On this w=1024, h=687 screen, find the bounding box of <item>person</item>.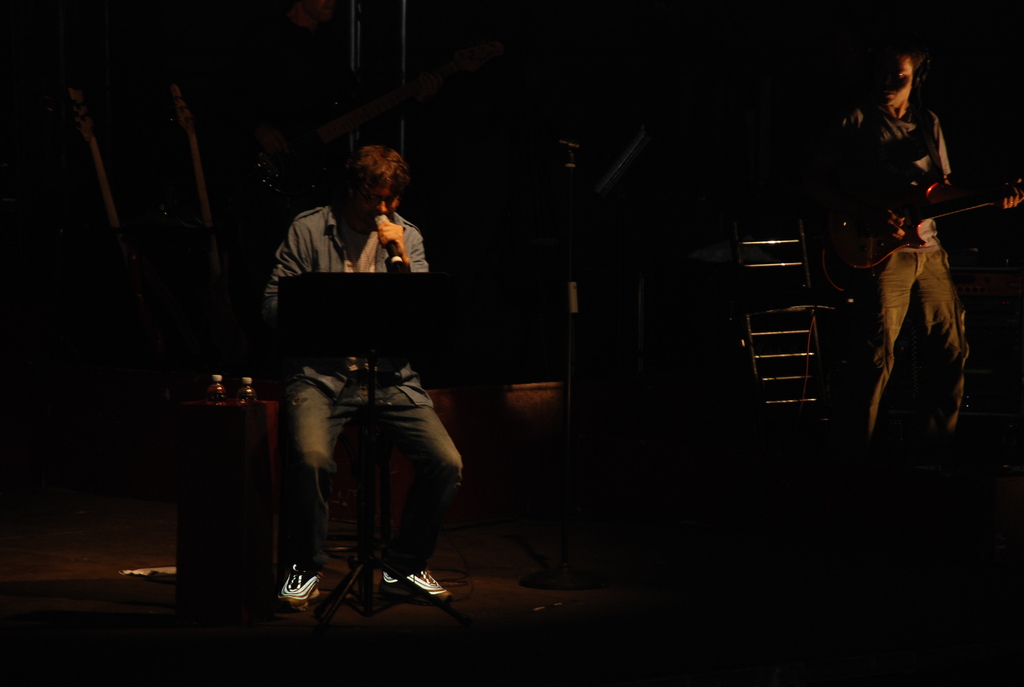
Bounding box: 812, 36, 1023, 466.
